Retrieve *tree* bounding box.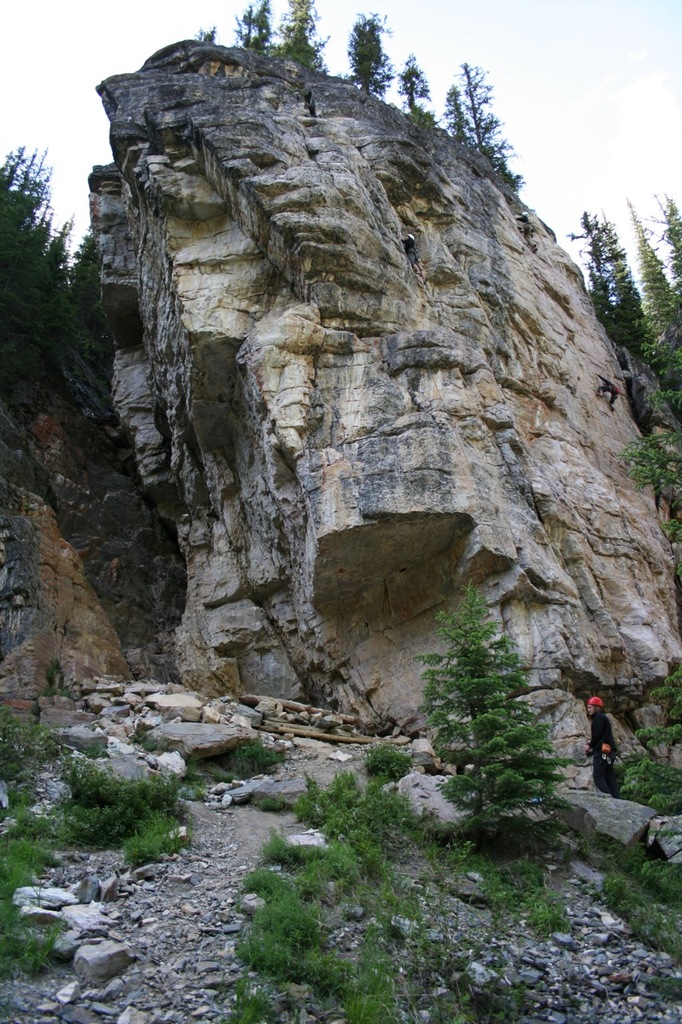
Bounding box: 228:0:276:55.
